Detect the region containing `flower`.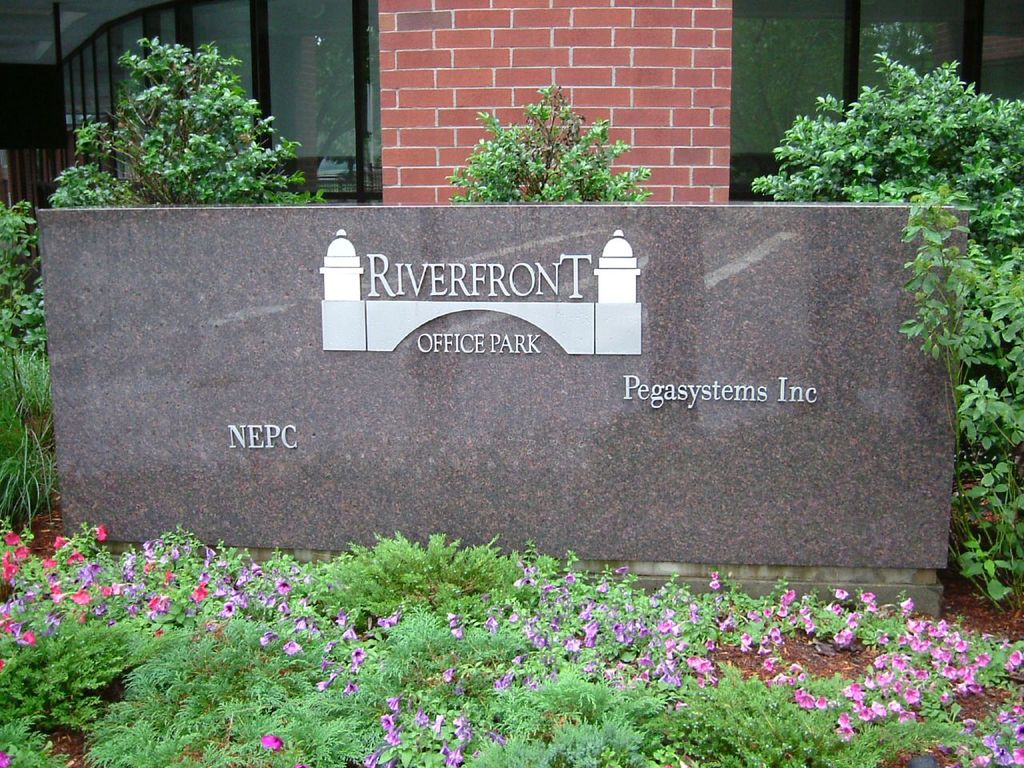
left=253, top=729, right=285, bottom=758.
